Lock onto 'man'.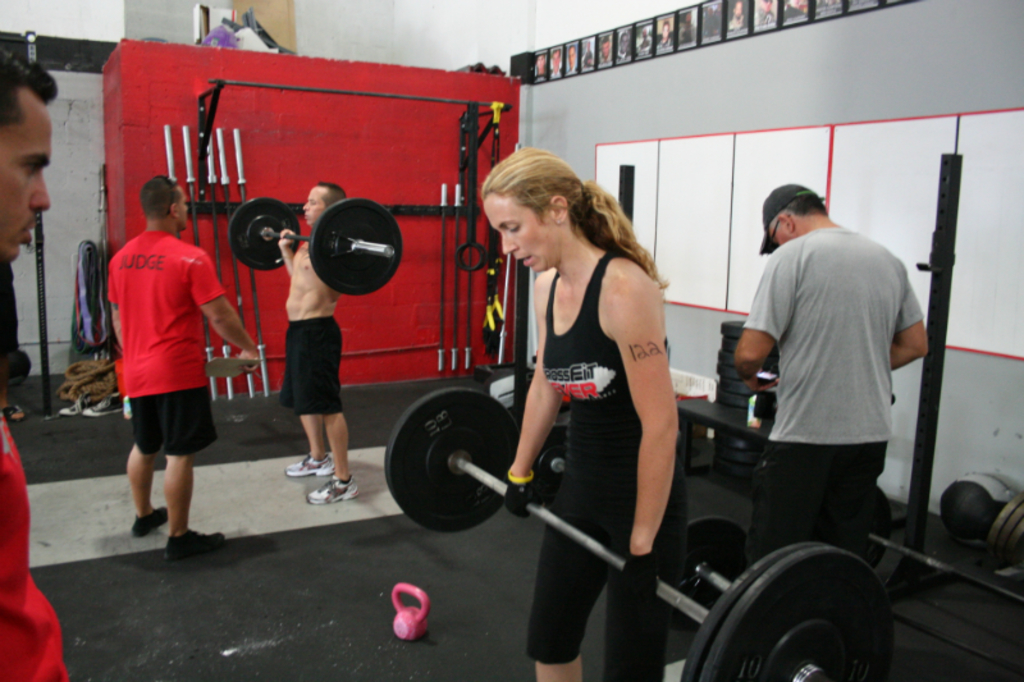
Locked: {"x1": 276, "y1": 175, "x2": 356, "y2": 508}.
